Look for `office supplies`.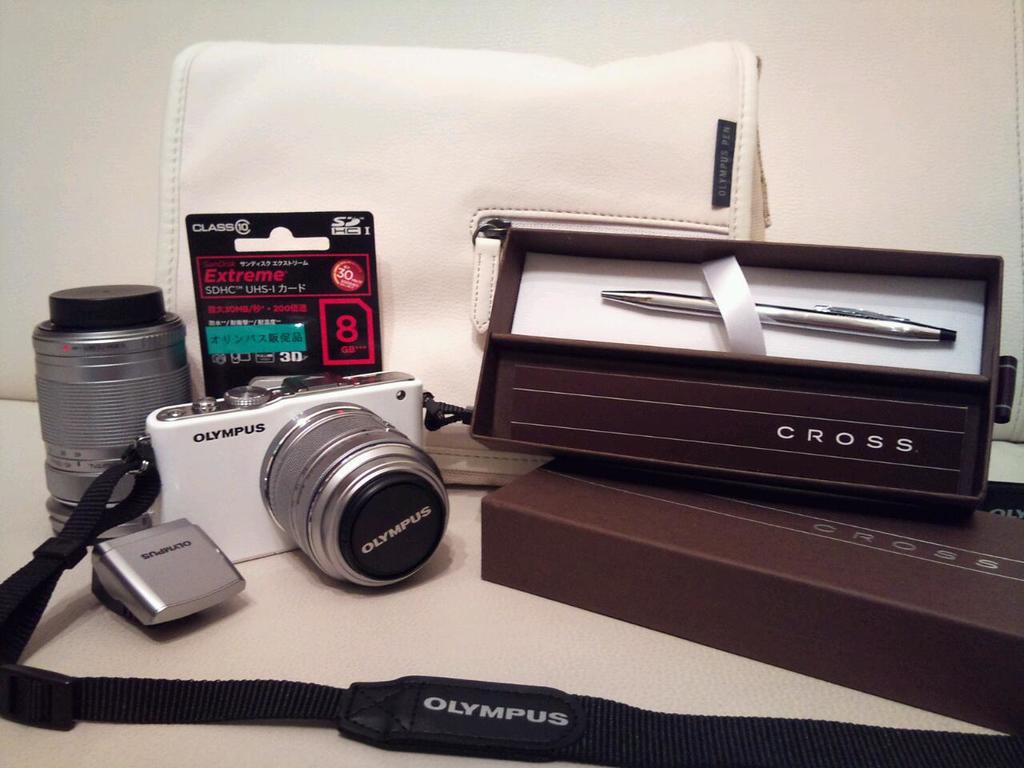
Found: {"left": 467, "top": 226, "right": 1000, "bottom": 502}.
